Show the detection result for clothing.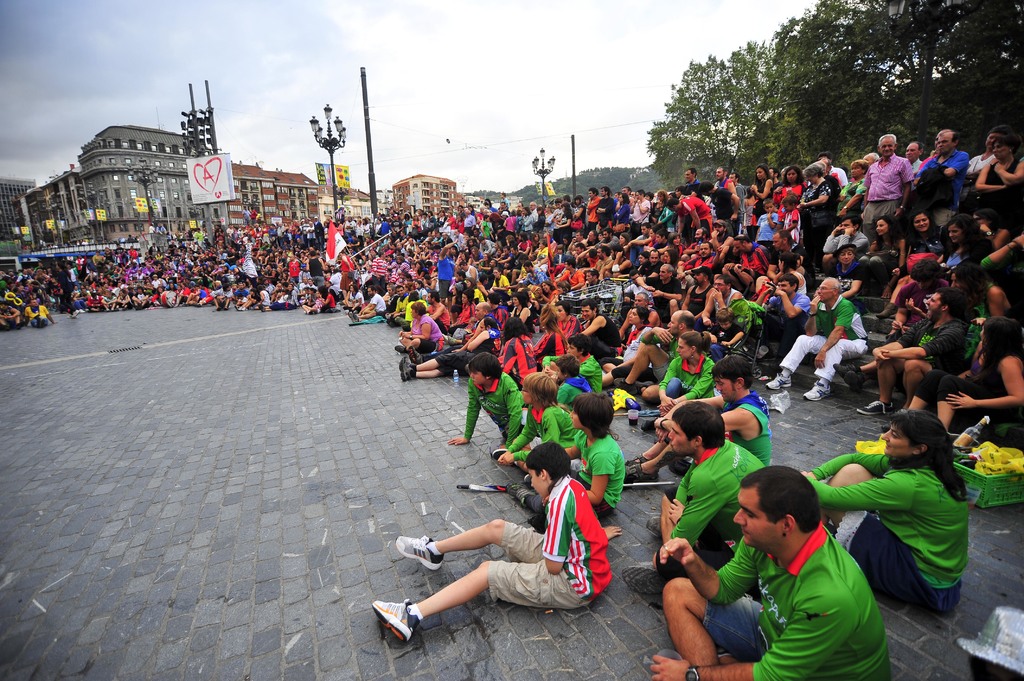
BBox(576, 434, 630, 513).
